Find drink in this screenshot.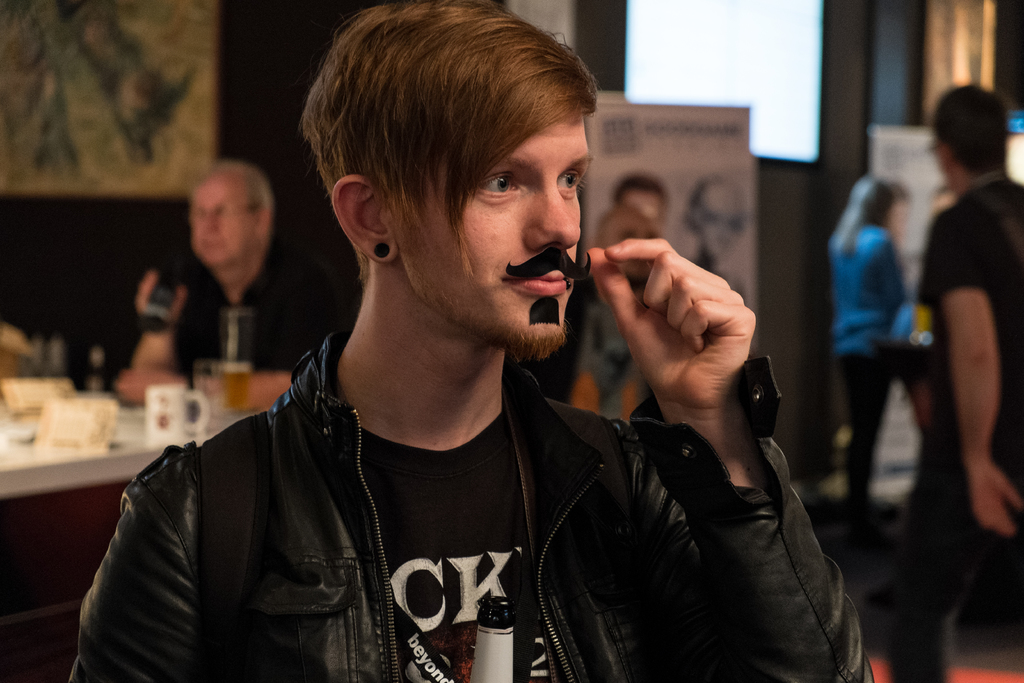
The bounding box for drink is rect(213, 363, 252, 409).
